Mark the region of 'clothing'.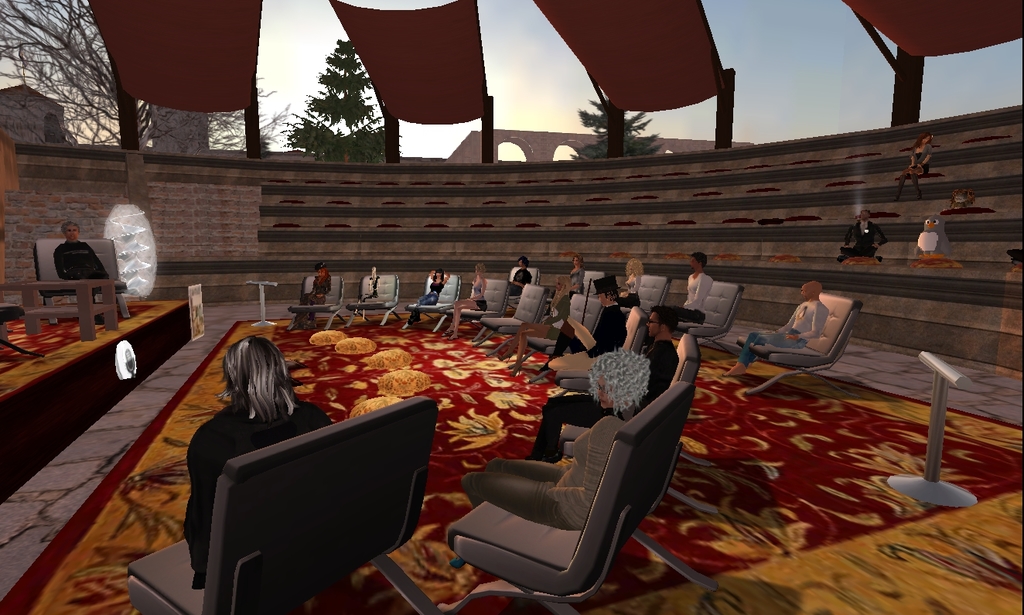
Region: <bbox>509, 268, 533, 296</bbox>.
